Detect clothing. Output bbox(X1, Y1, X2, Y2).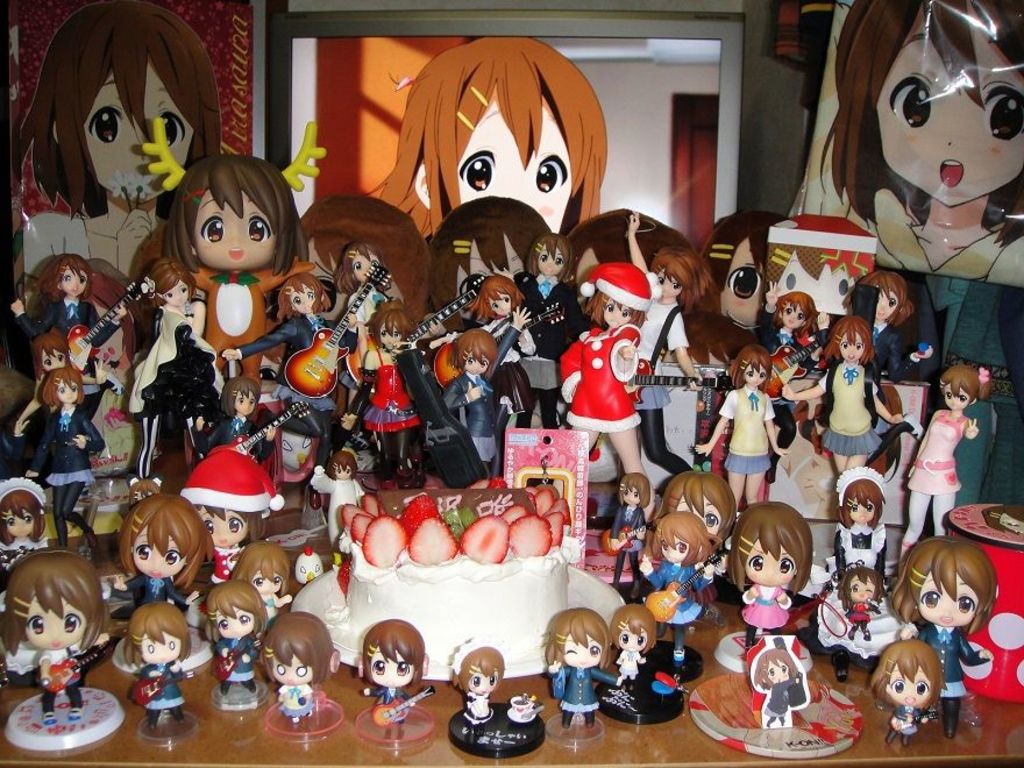
bbox(556, 662, 612, 714).
